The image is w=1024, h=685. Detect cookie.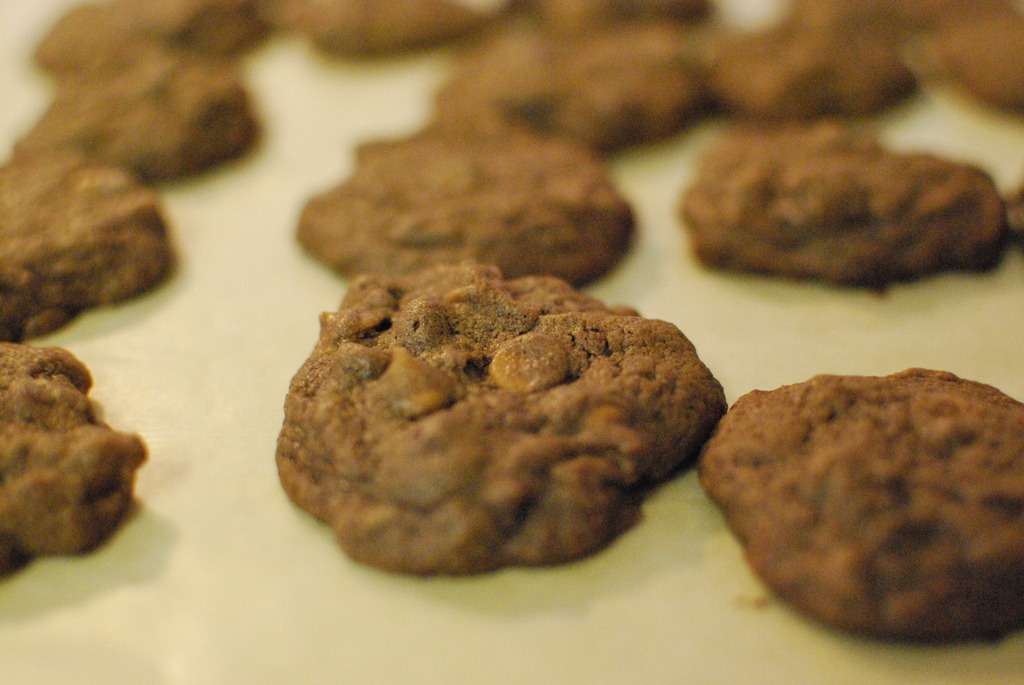
Detection: <box>692,365,1023,647</box>.
